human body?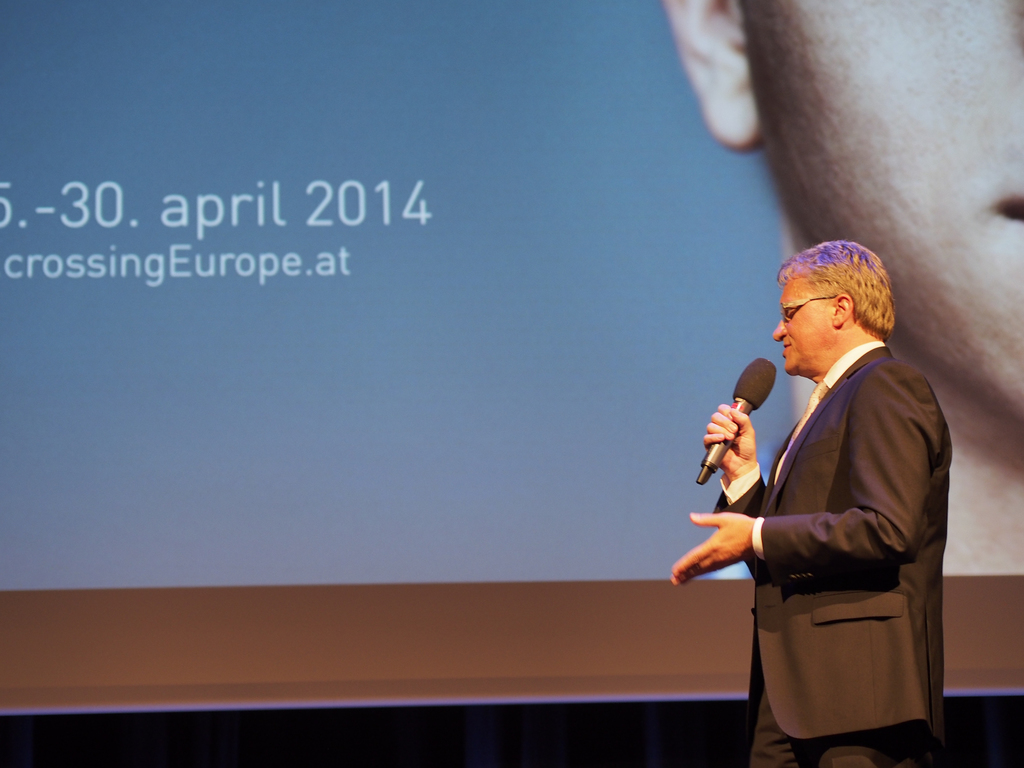
[x1=666, y1=230, x2=974, y2=767]
